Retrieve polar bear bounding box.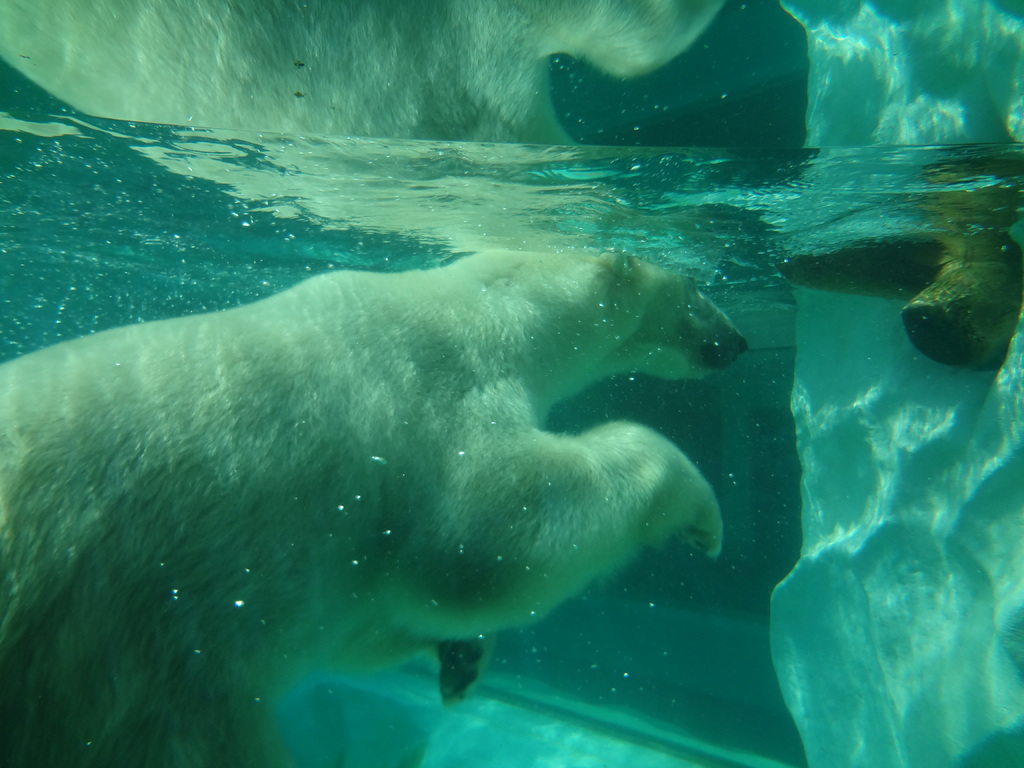
Bounding box: <bbox>0, 246, 751, 767</bbox>.
